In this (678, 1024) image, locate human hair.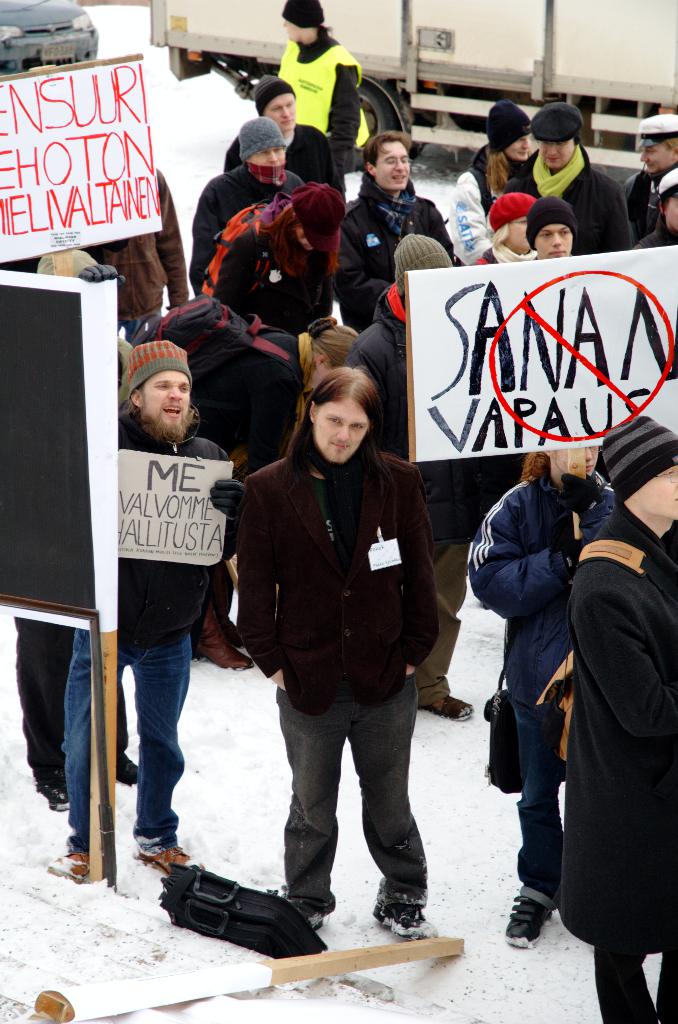
Bounding box: 659:134:677:153.
